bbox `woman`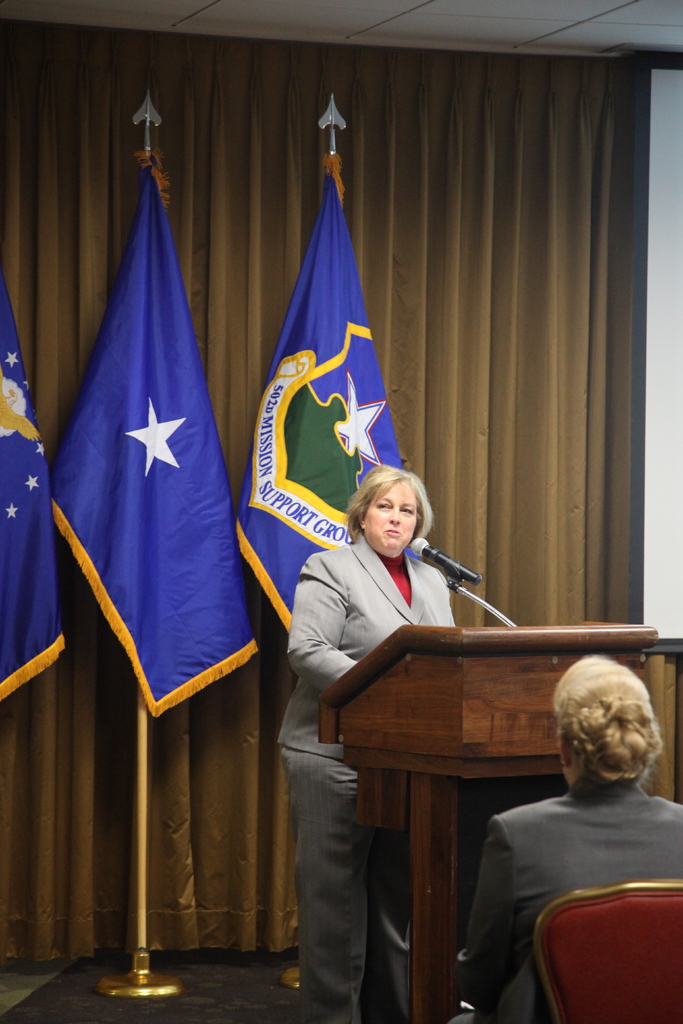
<bbox>443, 659, 682, 1023</bbox>
